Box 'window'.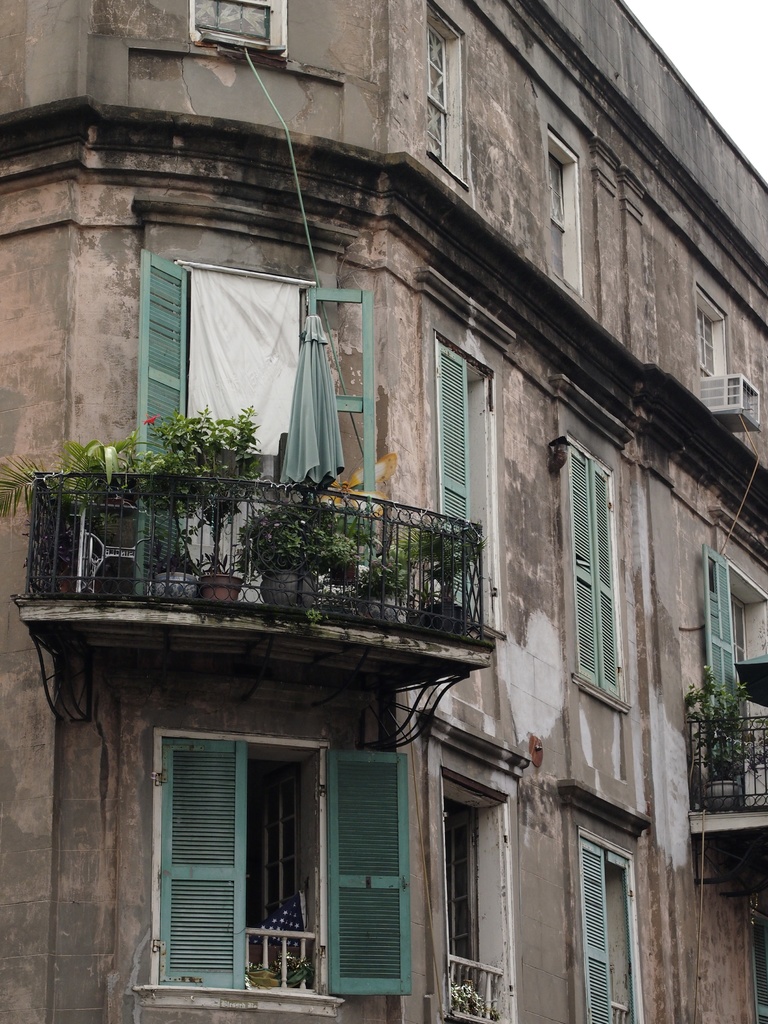
bbox=[751, 915, 767, 1023].
